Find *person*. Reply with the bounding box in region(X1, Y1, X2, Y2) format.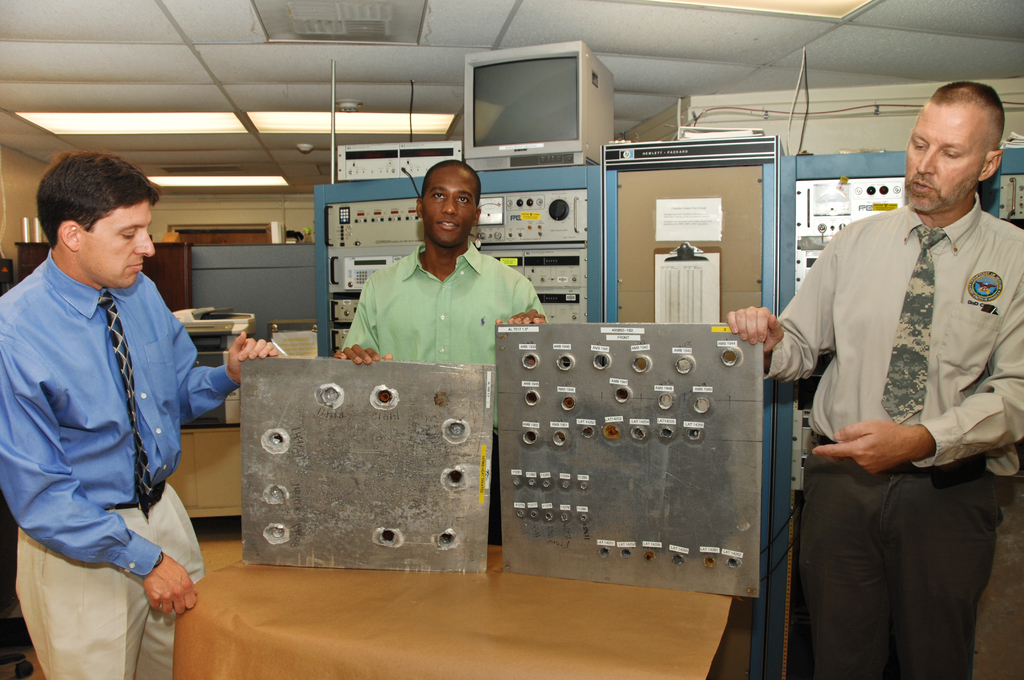
region(0, 149, 278, 679).
